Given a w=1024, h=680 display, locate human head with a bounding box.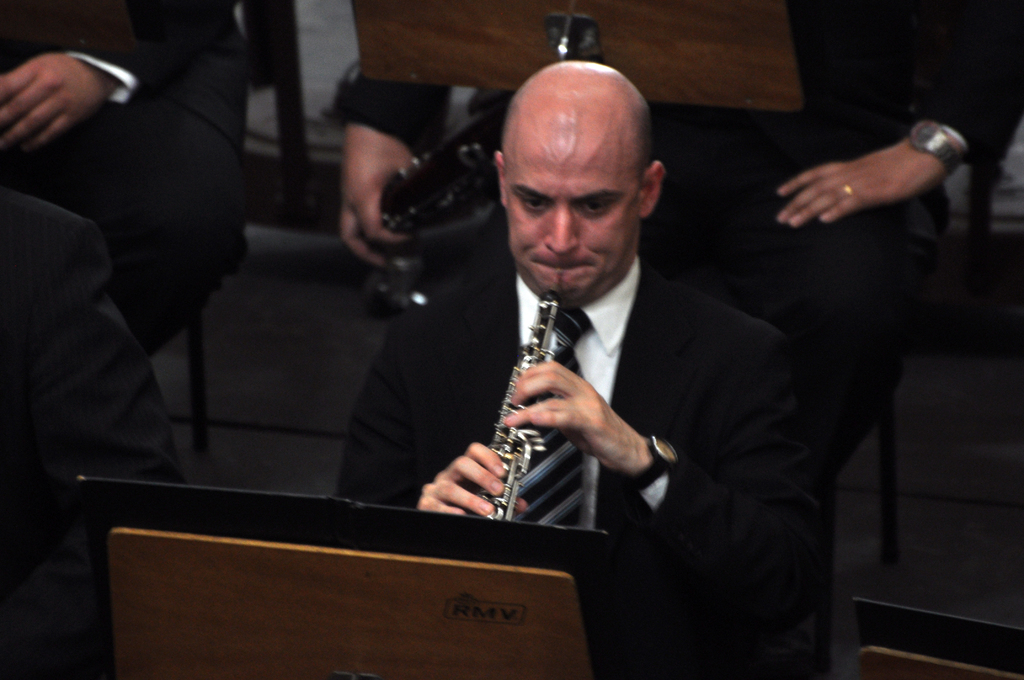
Located: [x1=511, y1=39, x2=655, y2=273].
